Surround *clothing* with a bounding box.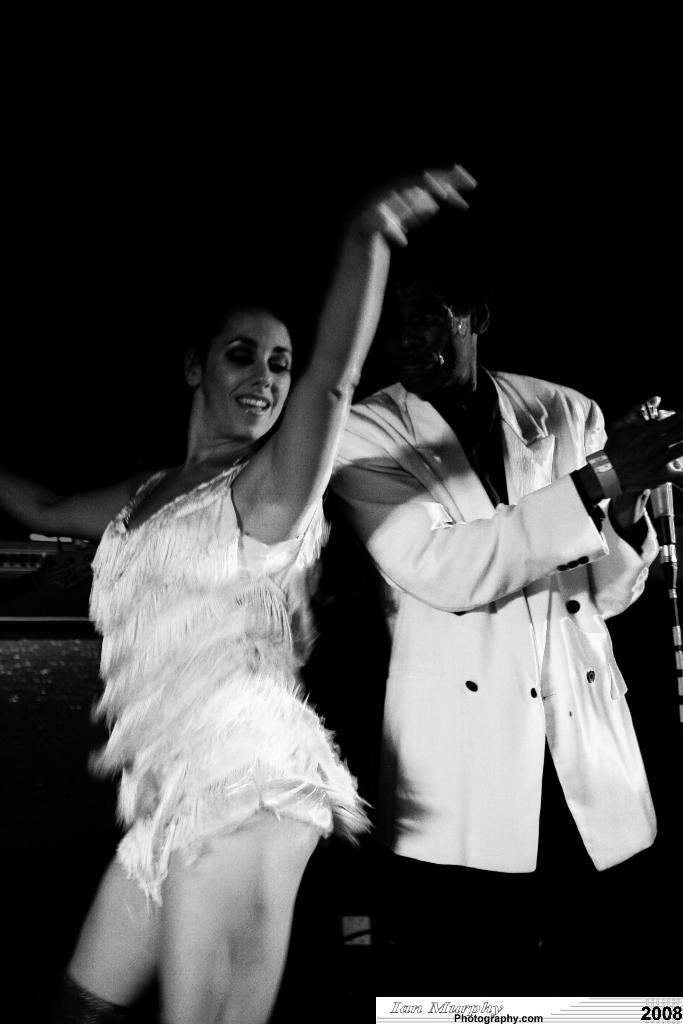
bbox=[344, 386, 642, 858].
